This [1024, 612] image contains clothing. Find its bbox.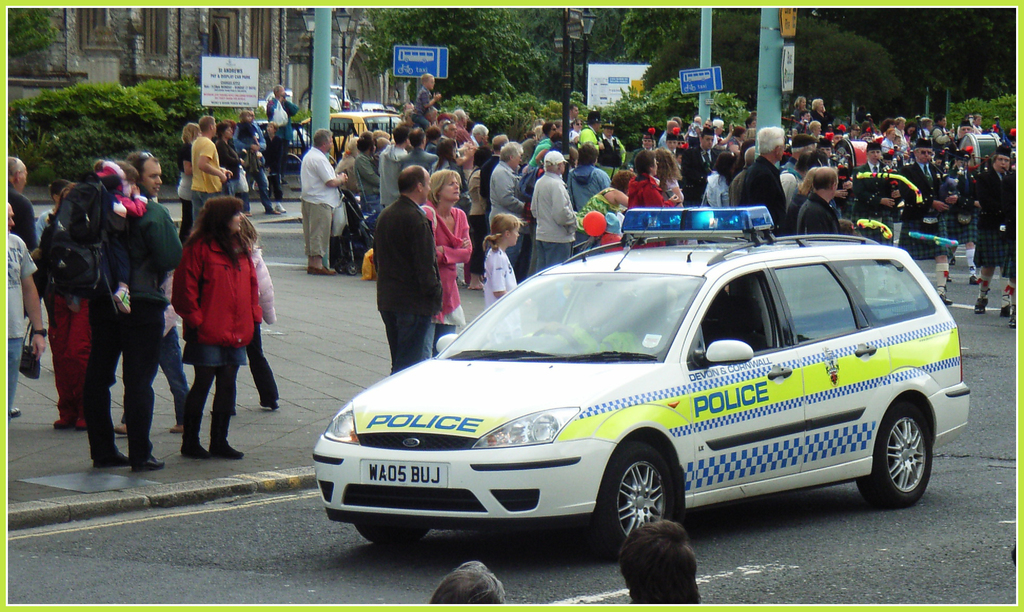
(x1=856, y1=156, x2=886, y2=205).
